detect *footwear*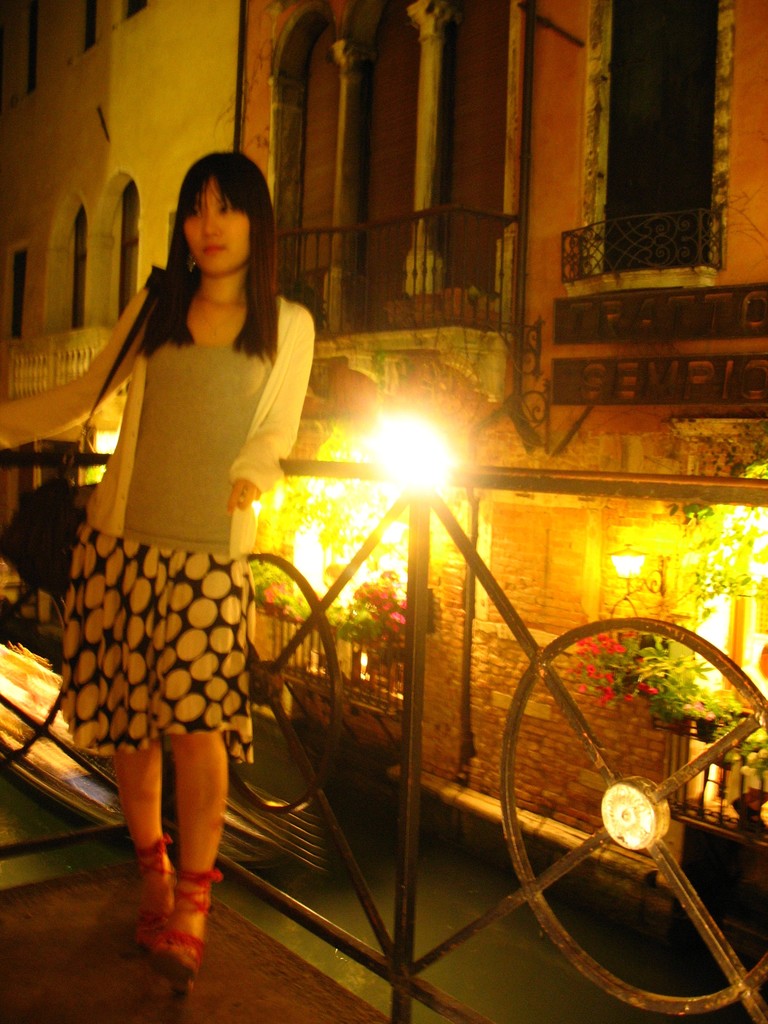
box(151, 872, 224, 990)
